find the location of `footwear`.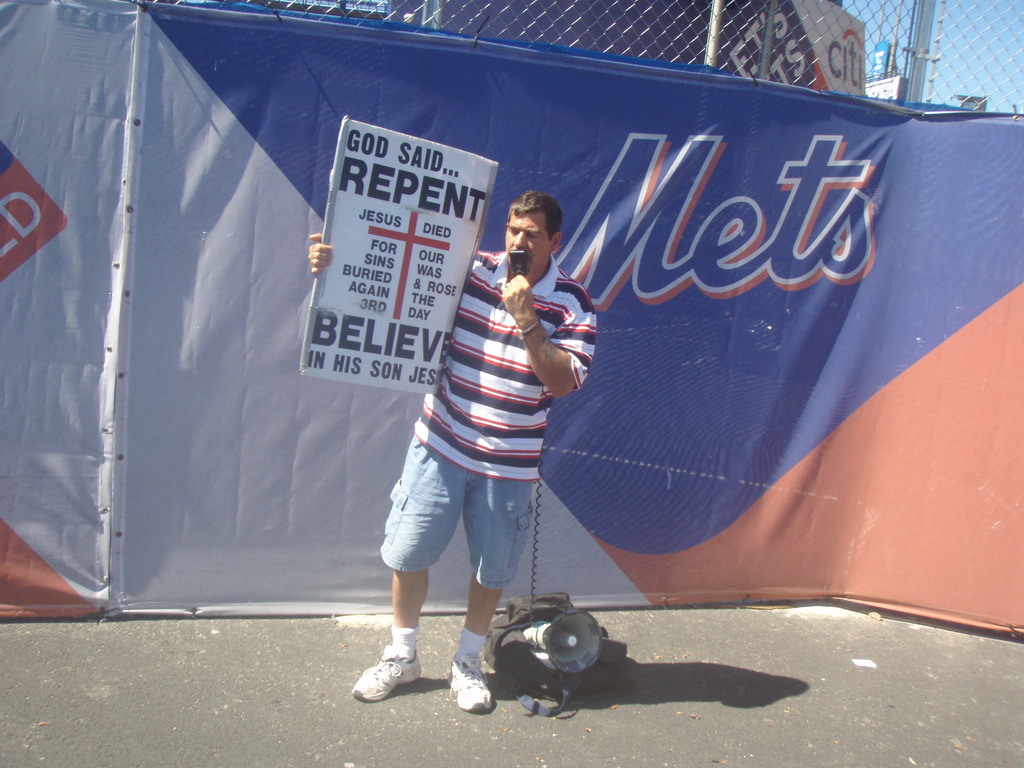
Location: x1=351 y1=642 x2=424 y2=719.
